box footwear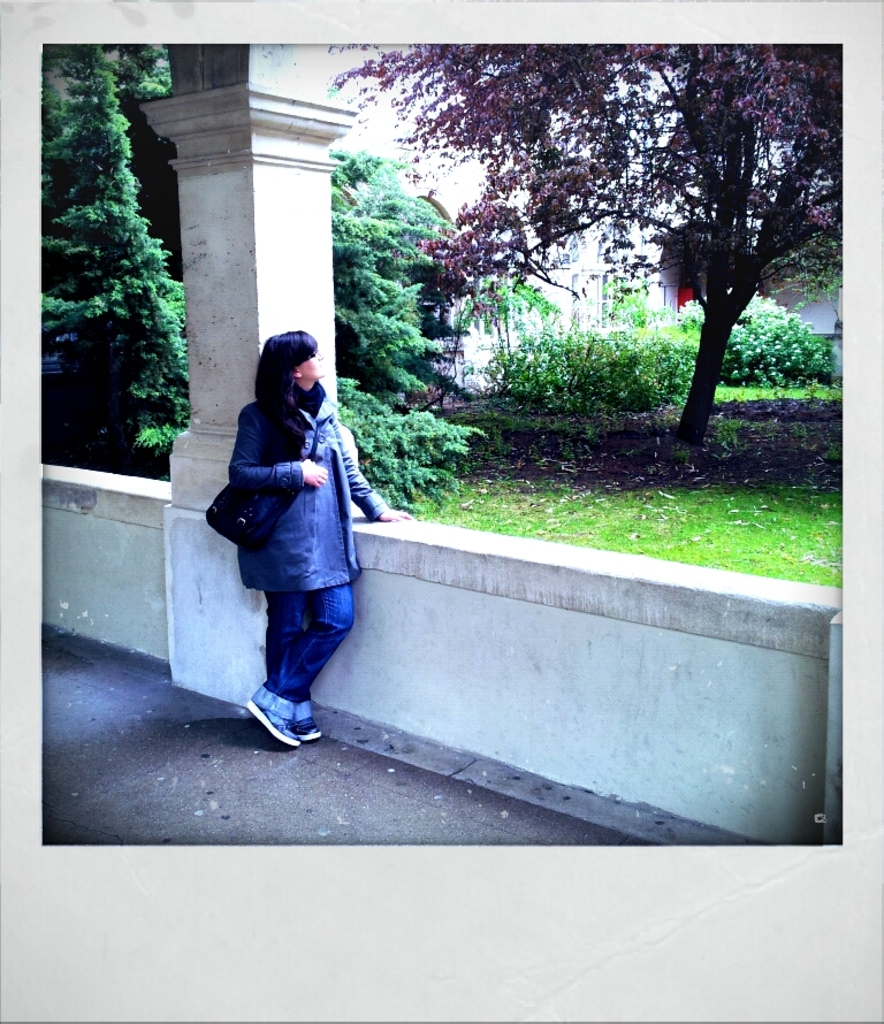
x1=238, y1=663, x2=334, y2=752
